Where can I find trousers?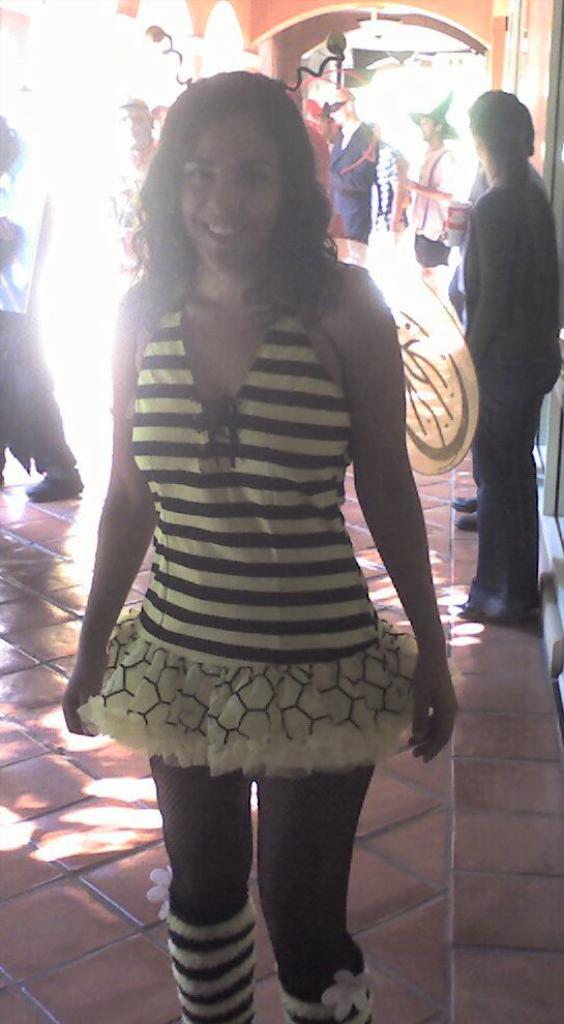
You can find it at bbox=[0, 304, 80, 475].
